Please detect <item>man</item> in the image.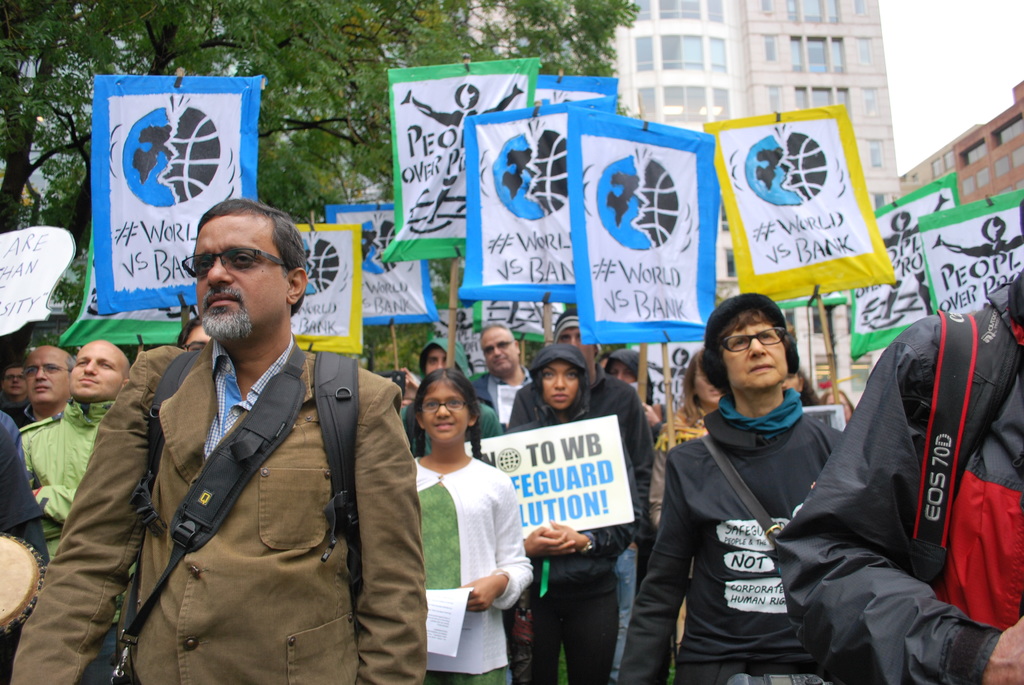
<box>463,322,534,431</box>.
